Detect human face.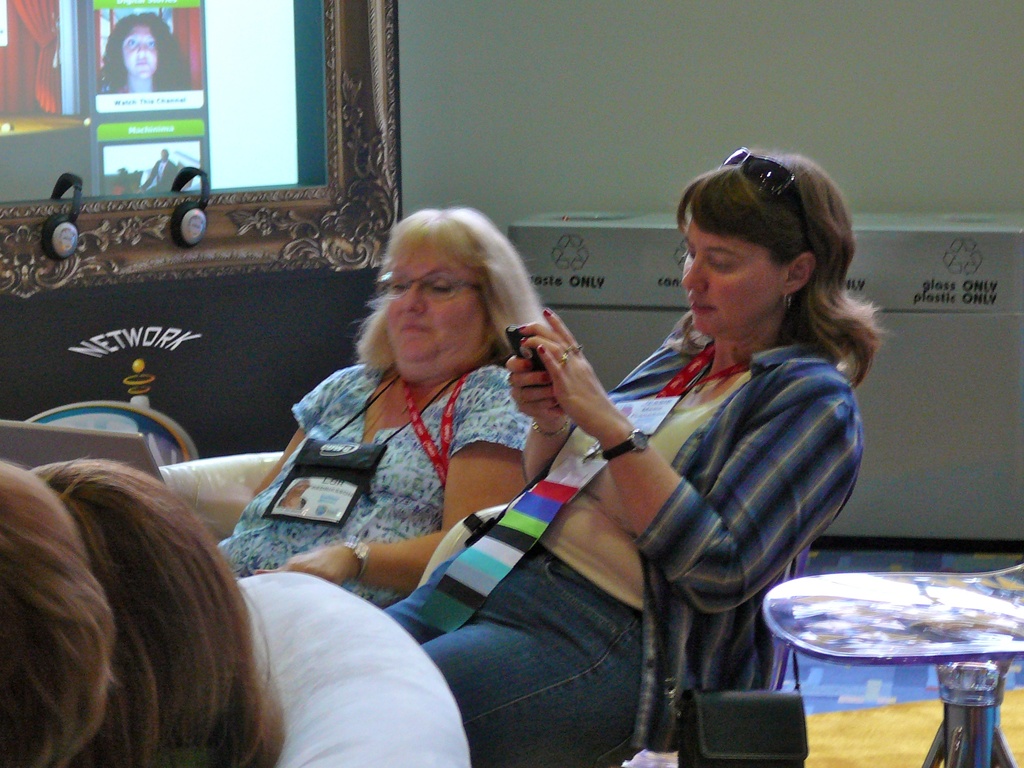
Detected at <bbox>683, 214, 783, 335</bbox>.
